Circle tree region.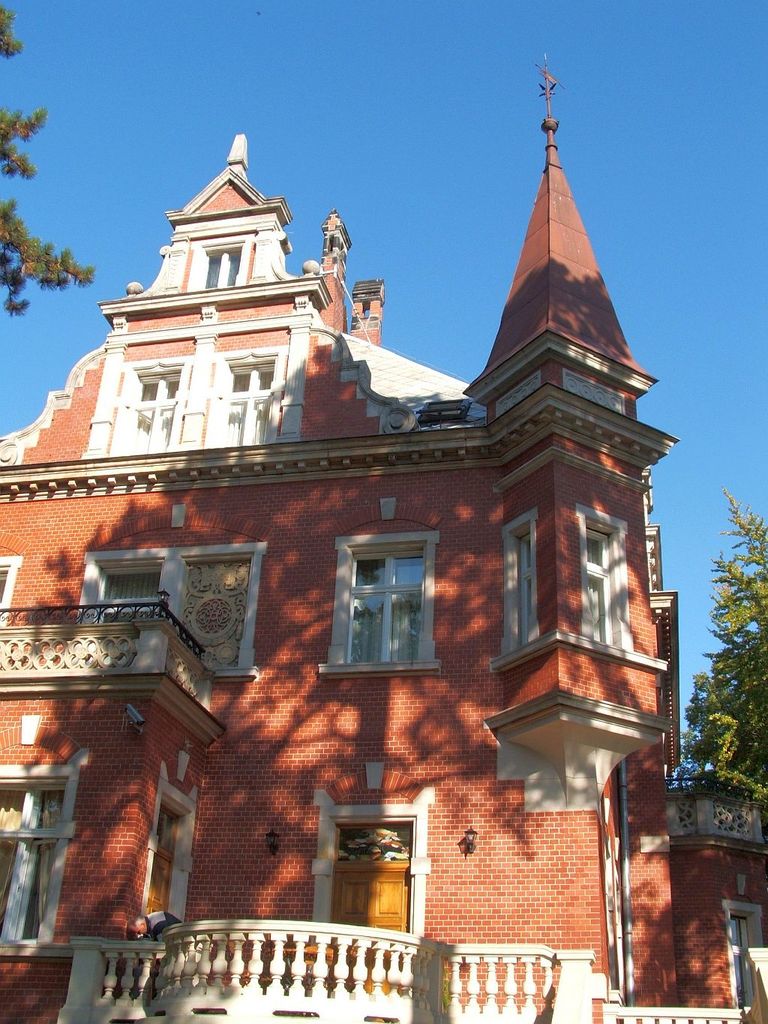
Region: (x1=0, y1=11, x2=97, y2=319).
